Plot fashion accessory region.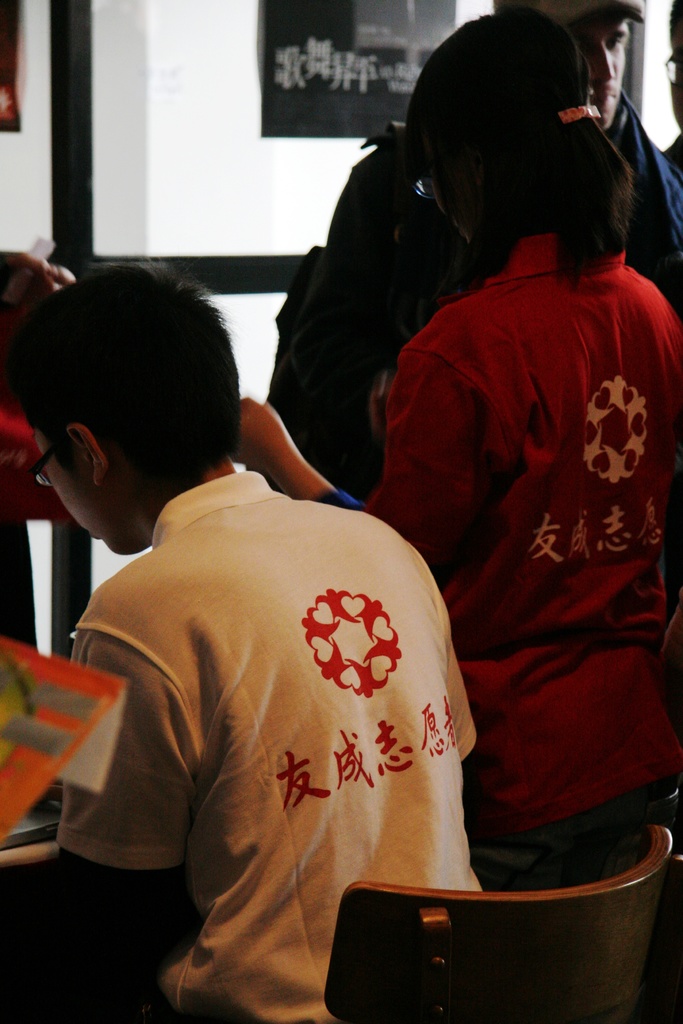
Plotted at [554,99,602,127].
